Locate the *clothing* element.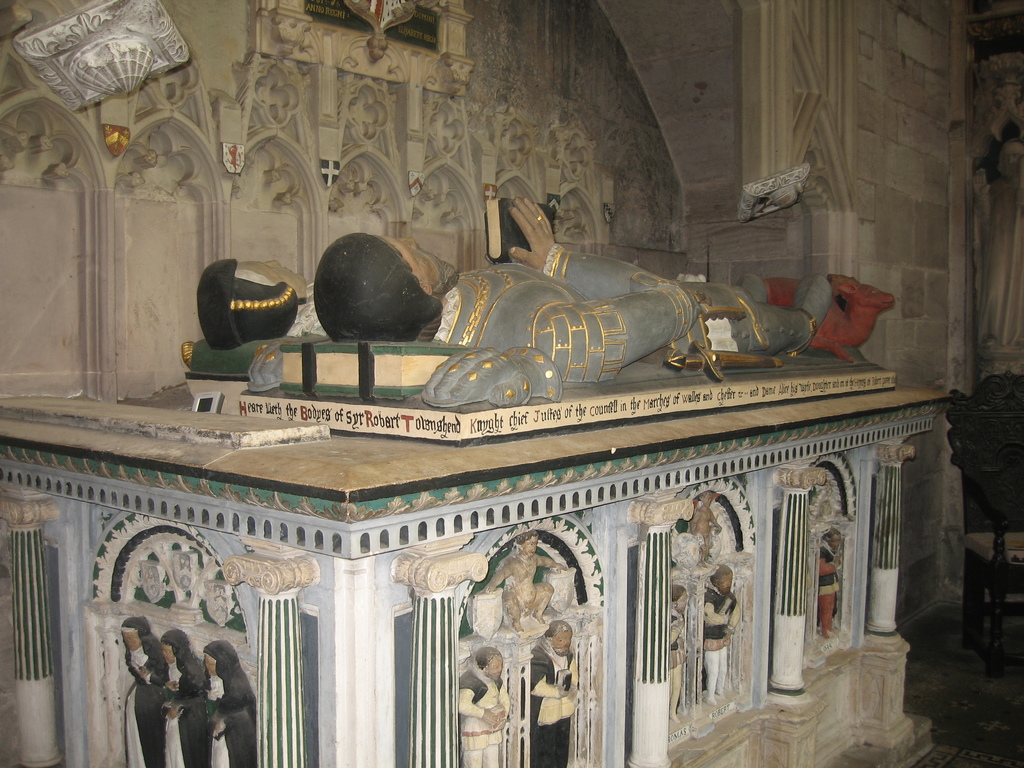
Element bbox: Rect(435, 242, 810, 385).
